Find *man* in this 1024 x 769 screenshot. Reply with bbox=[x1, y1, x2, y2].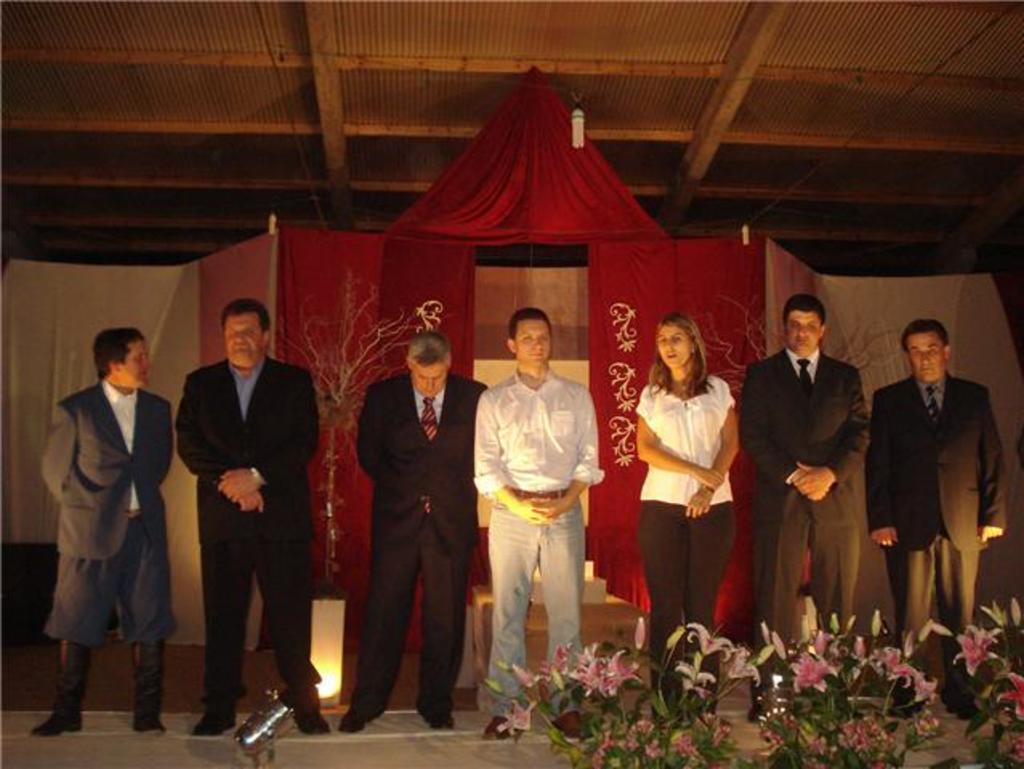
bbox=[474, 308, 606, 731].
